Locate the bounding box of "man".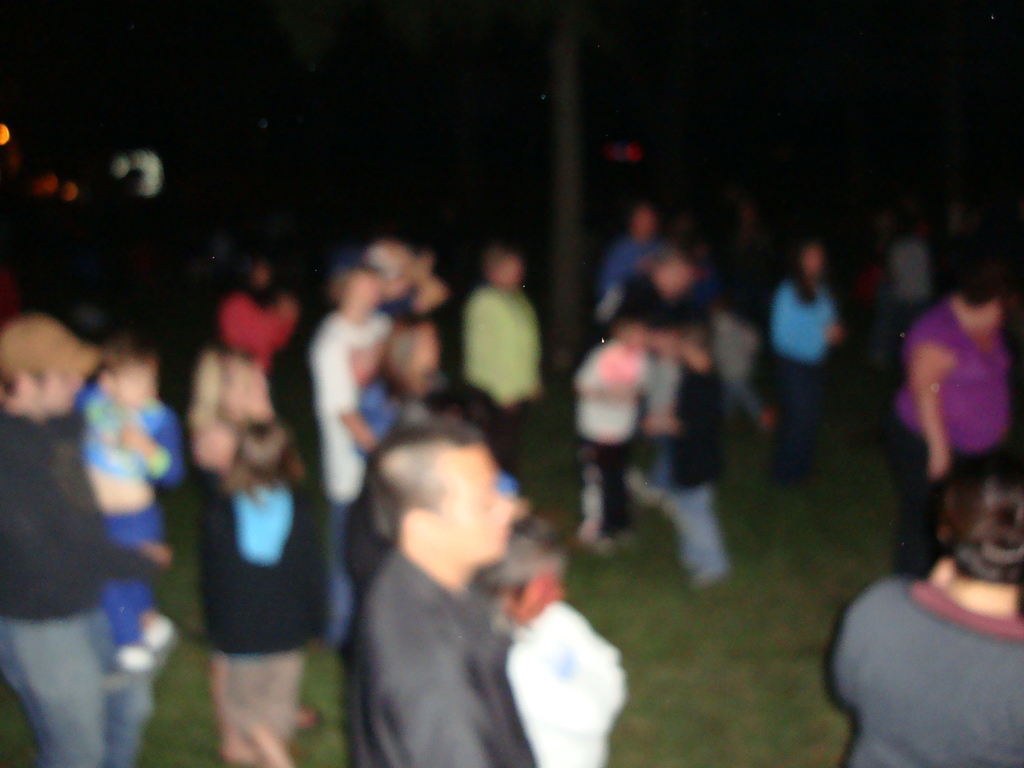
Bounding box: crop(356, 417, 535, 767).
